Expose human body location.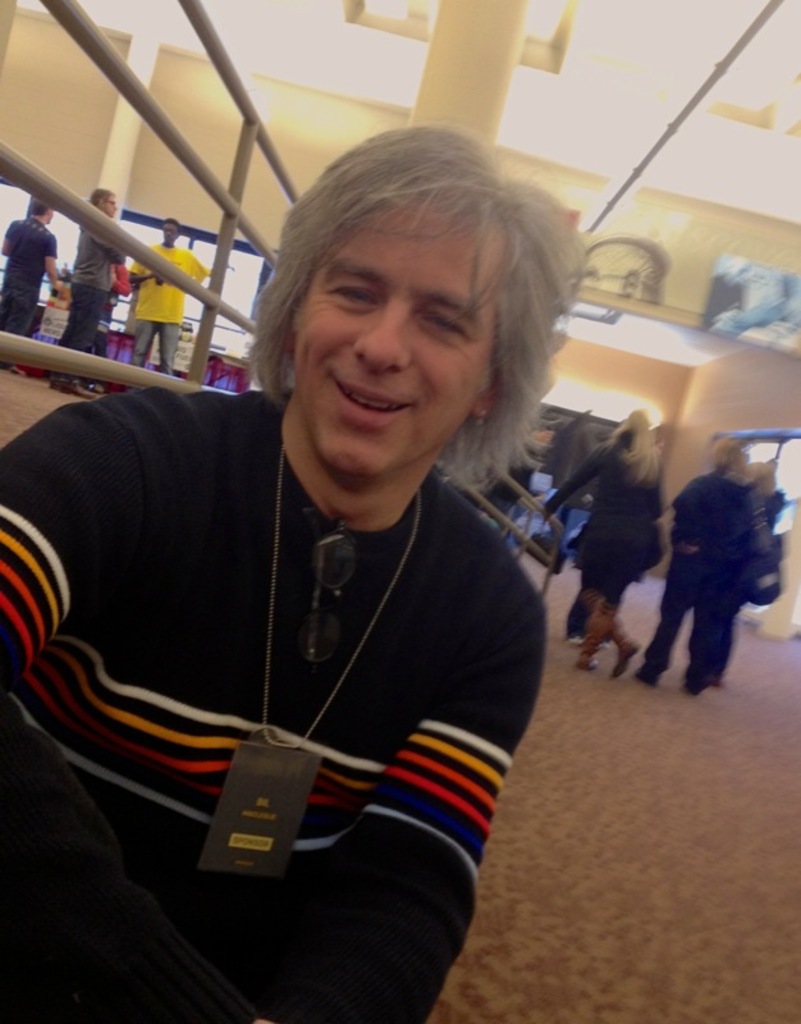
Exposed at Rect(70, 186, 131, 396).
